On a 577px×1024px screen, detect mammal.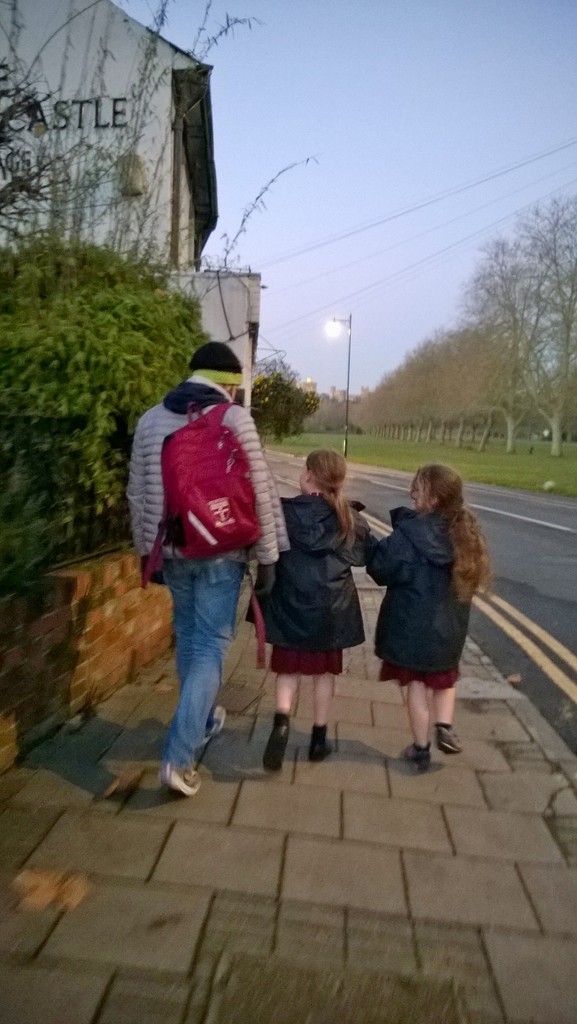
detection(121, 342, 288, 795).
